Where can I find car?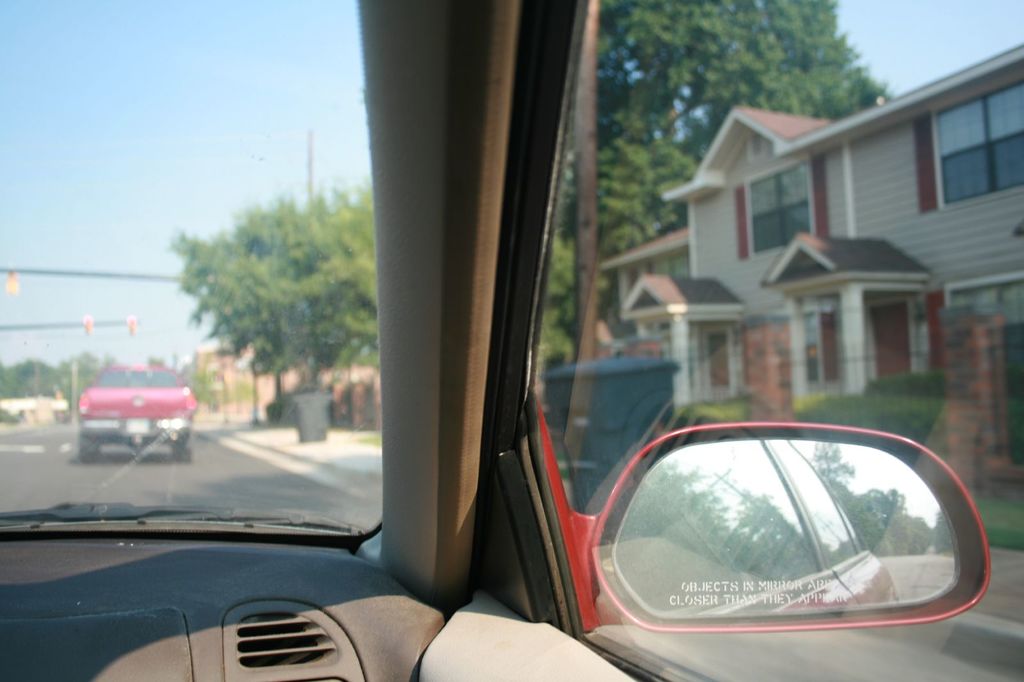
You can find it at region(0, 0, 1023, 681).
